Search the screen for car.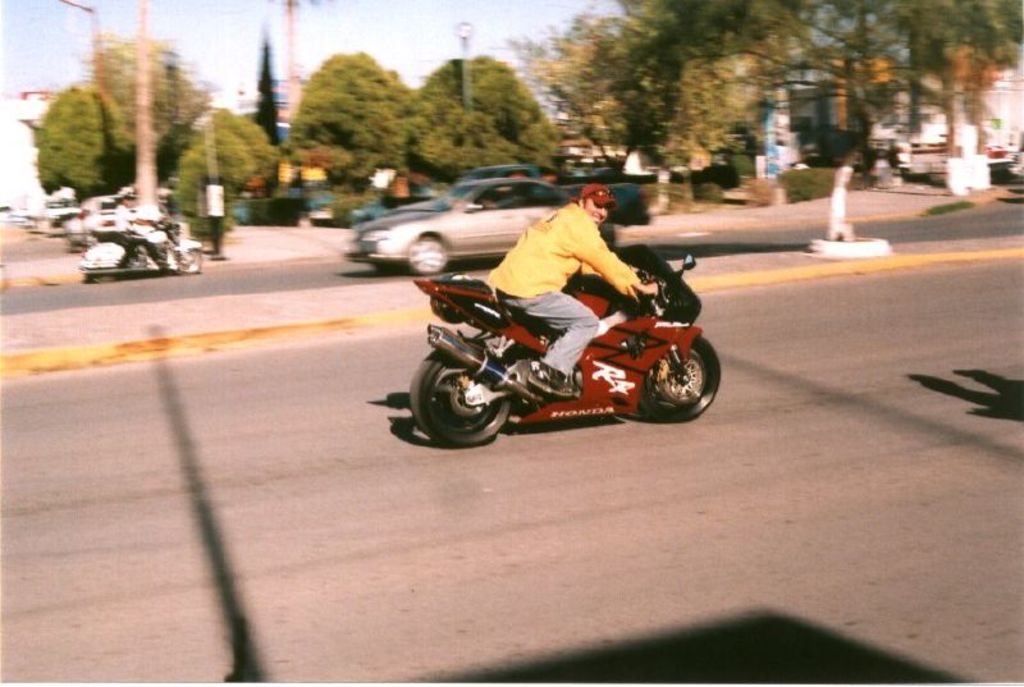
Found at x1=342, y1=175, x2=613, y2=279.
